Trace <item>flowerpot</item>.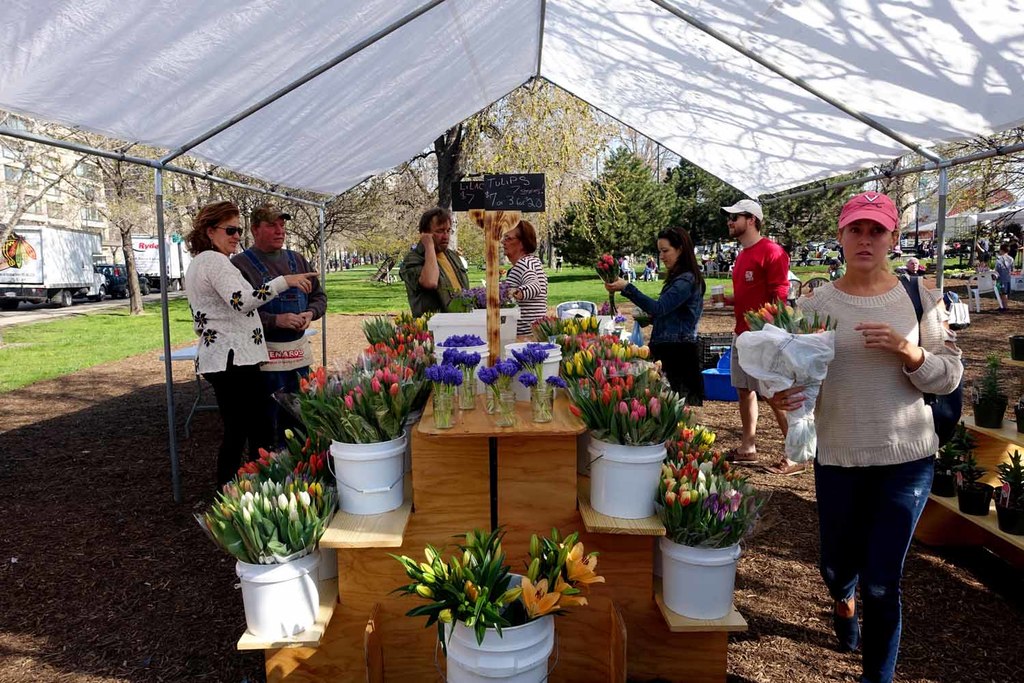
Traced to <box>930,466,956,501</box>.
